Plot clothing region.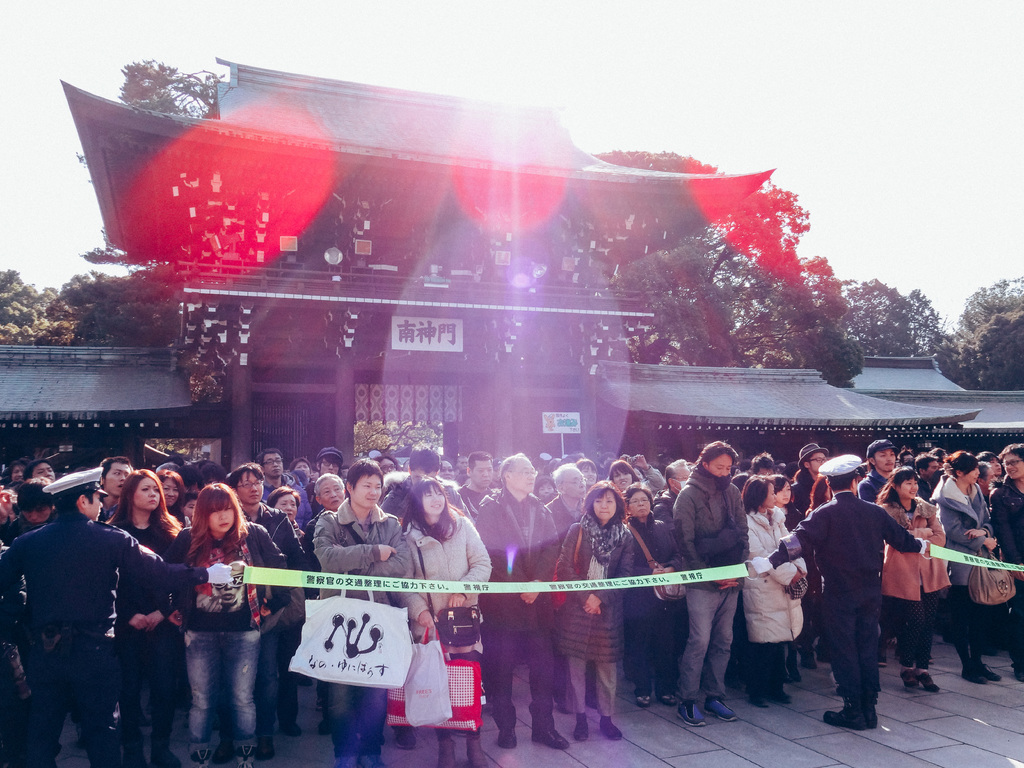
Plotted at {"left": 310, "top": 497, "right": 413, "bottom": 755}.
